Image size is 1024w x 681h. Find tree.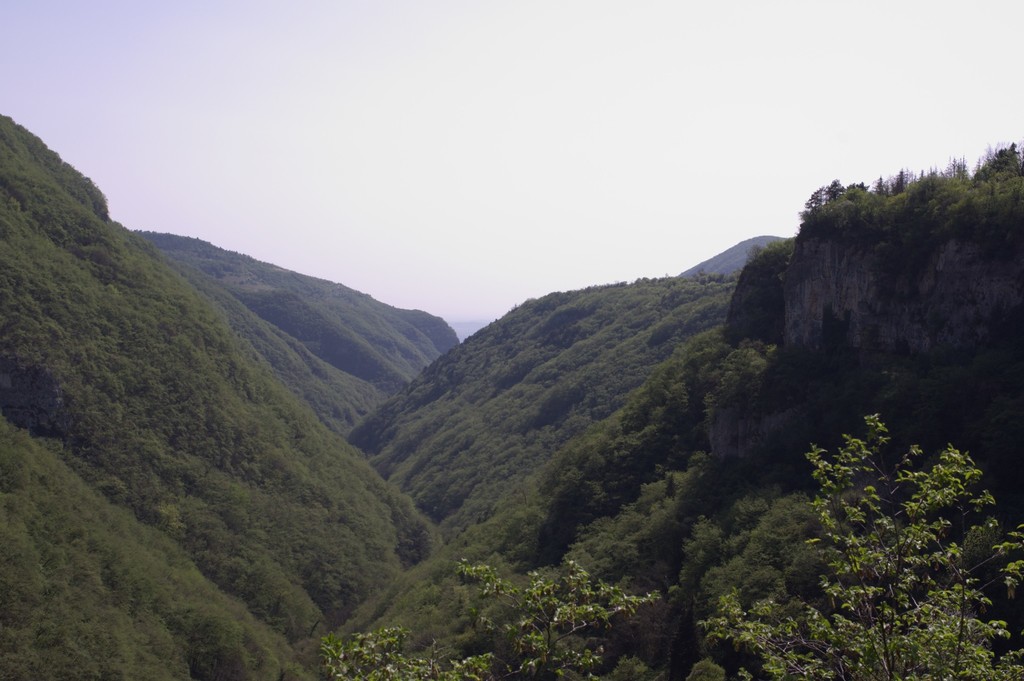
crop(315, 556, 662, 680).
